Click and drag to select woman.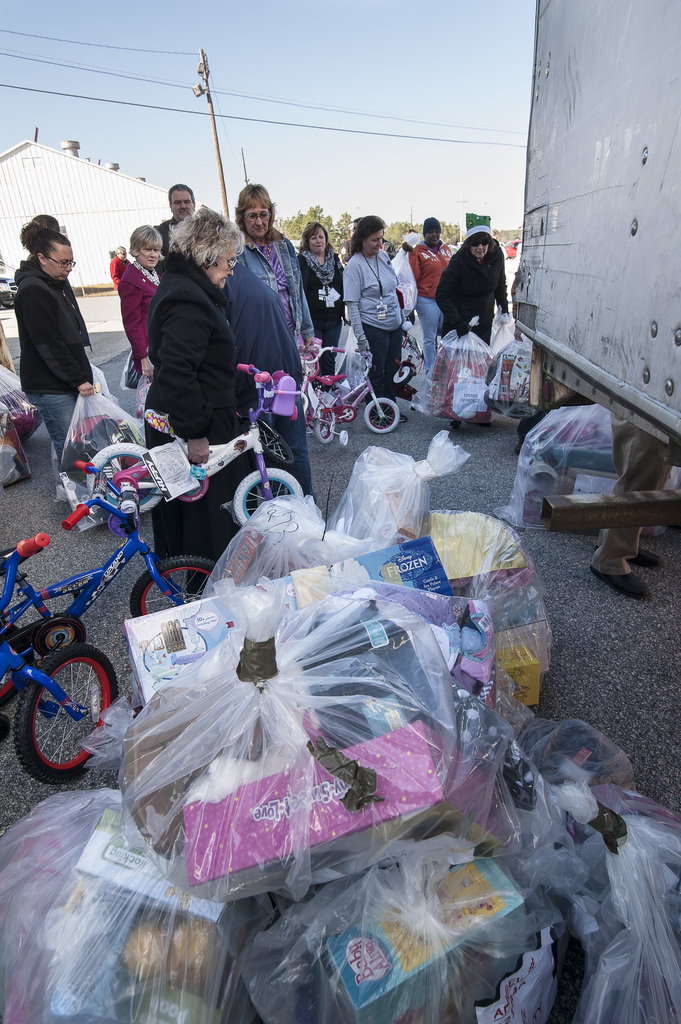
Selection: x1=140, y1=202, x2=273, y2=602.
